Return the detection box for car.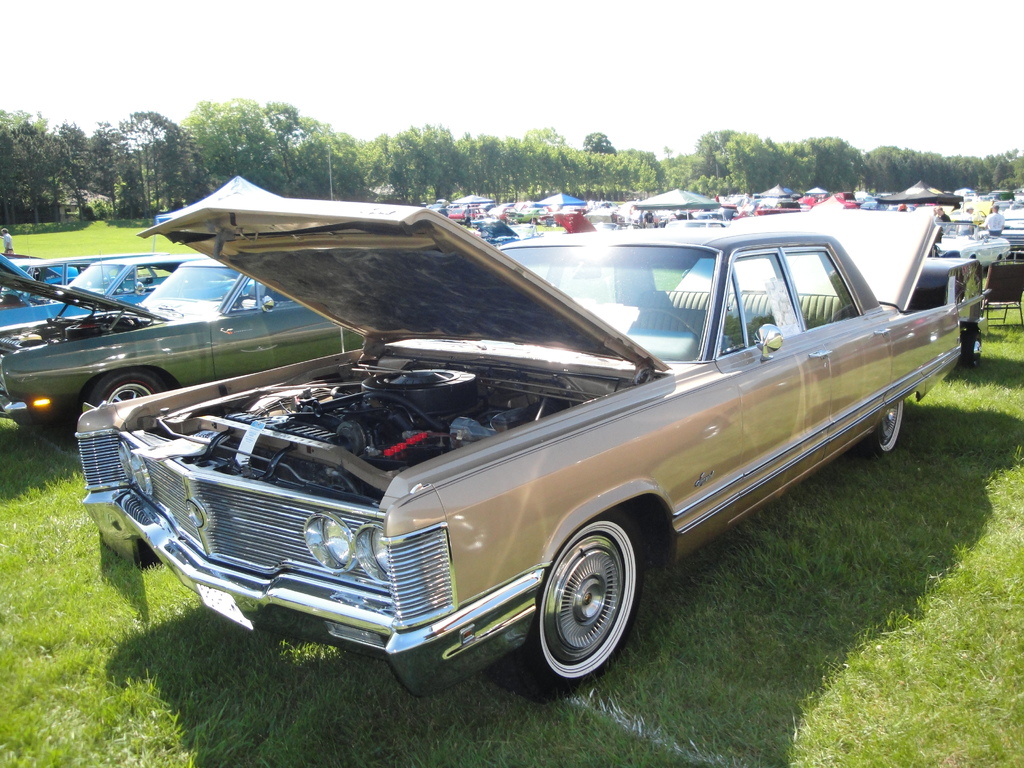
<bbox>77, 203, 962, 699</bbox>.
